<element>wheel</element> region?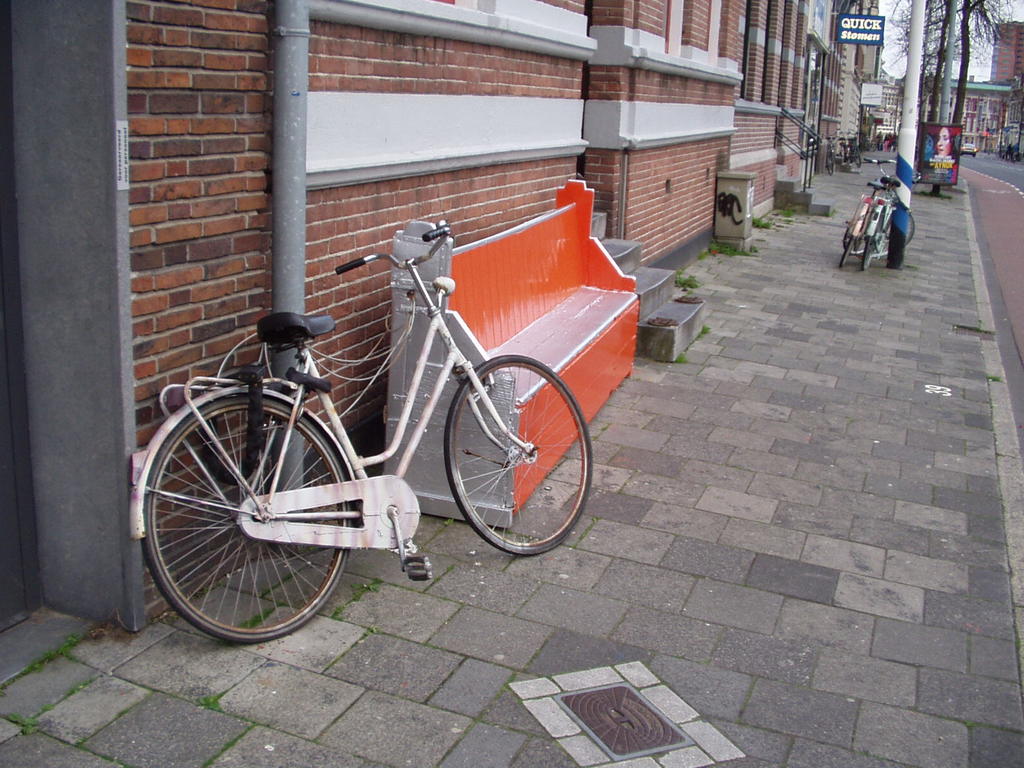
444,355,591,556
